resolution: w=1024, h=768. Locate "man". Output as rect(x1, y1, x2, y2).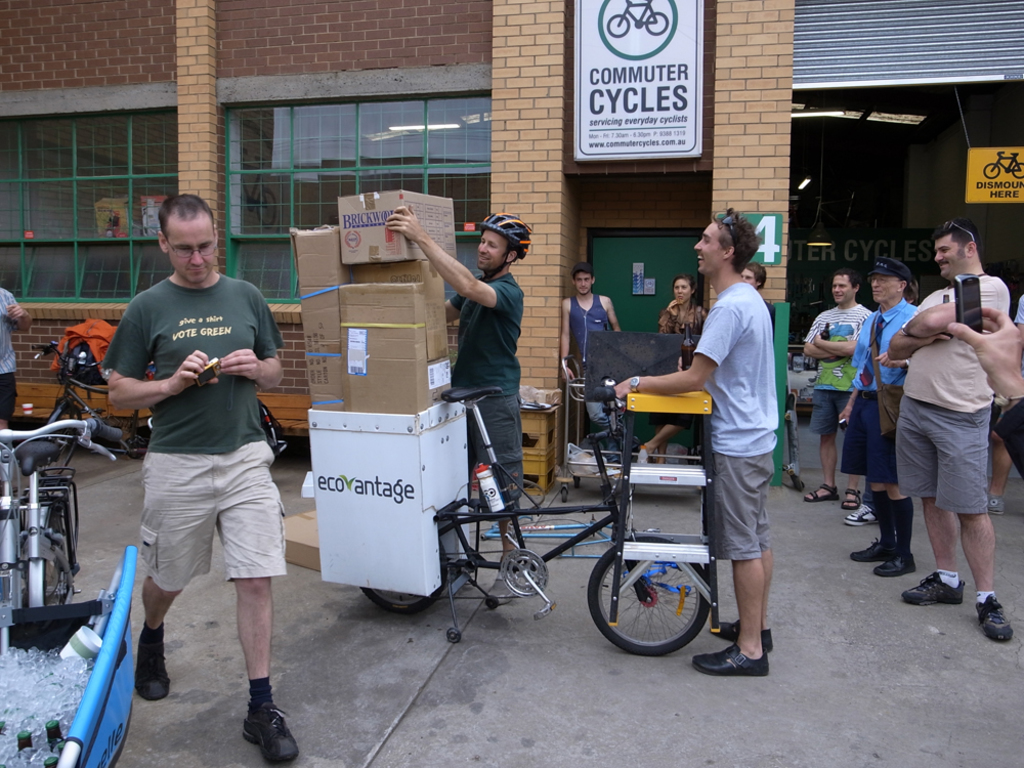
rect(383, 206, 534, 552).
